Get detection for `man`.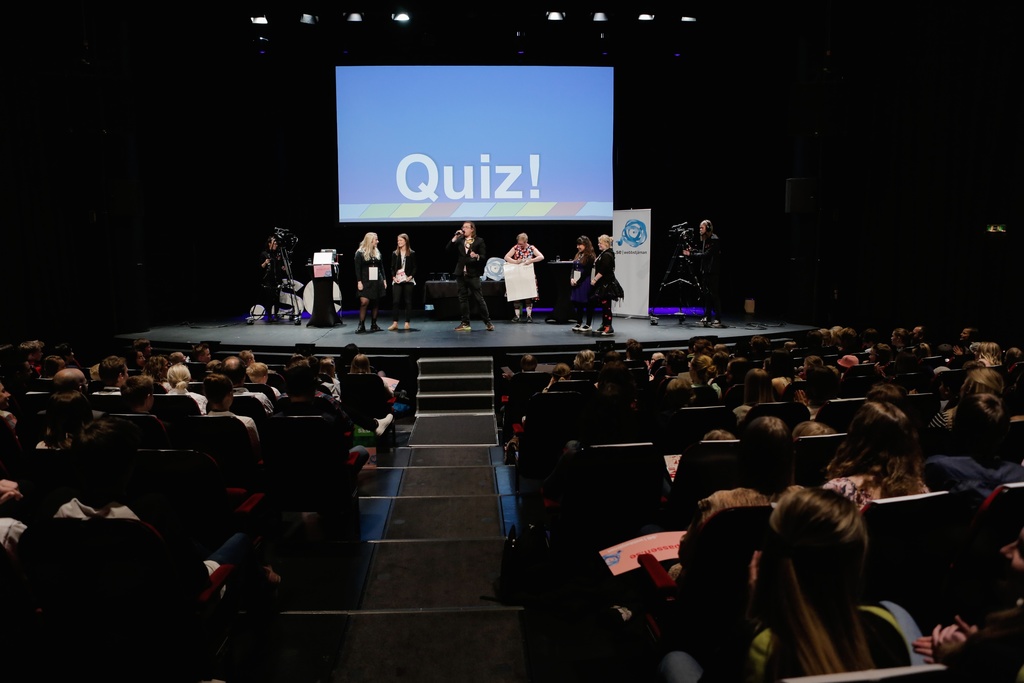
Detection: (49,367,109,422).
